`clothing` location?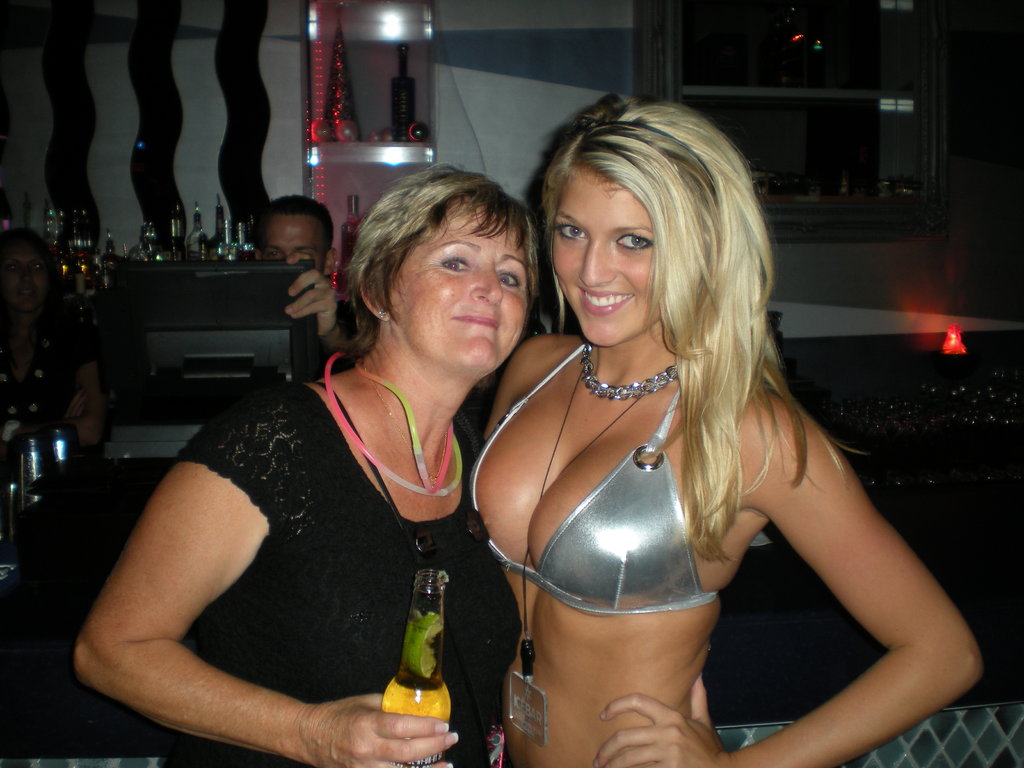
bbox=[0, 309, 91, 420]
